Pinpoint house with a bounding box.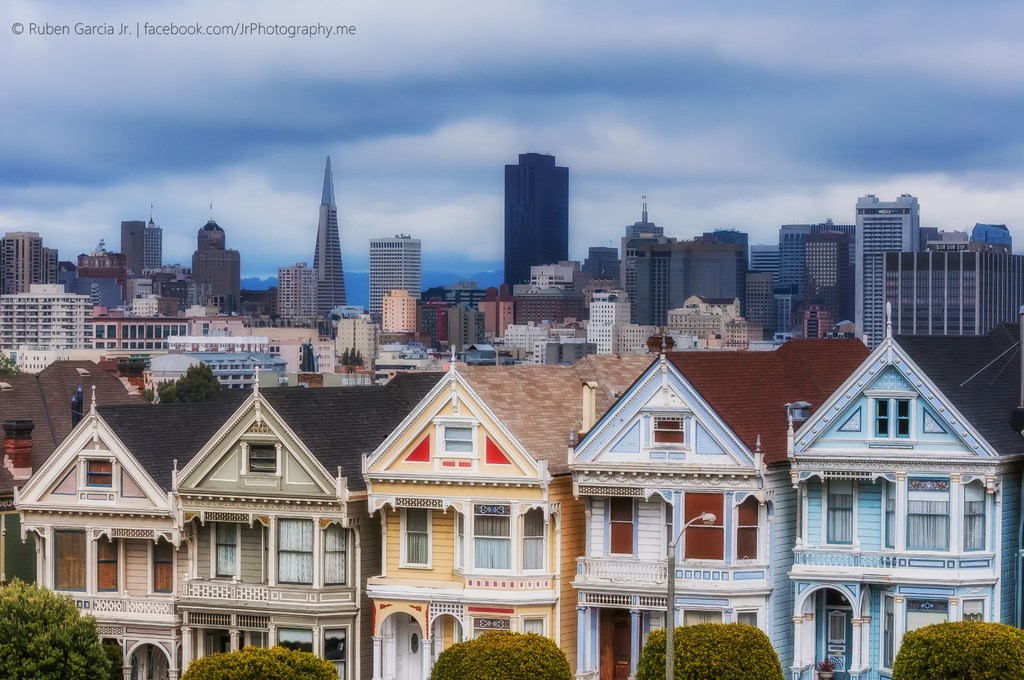
locate(791, 231, 856, 345).
